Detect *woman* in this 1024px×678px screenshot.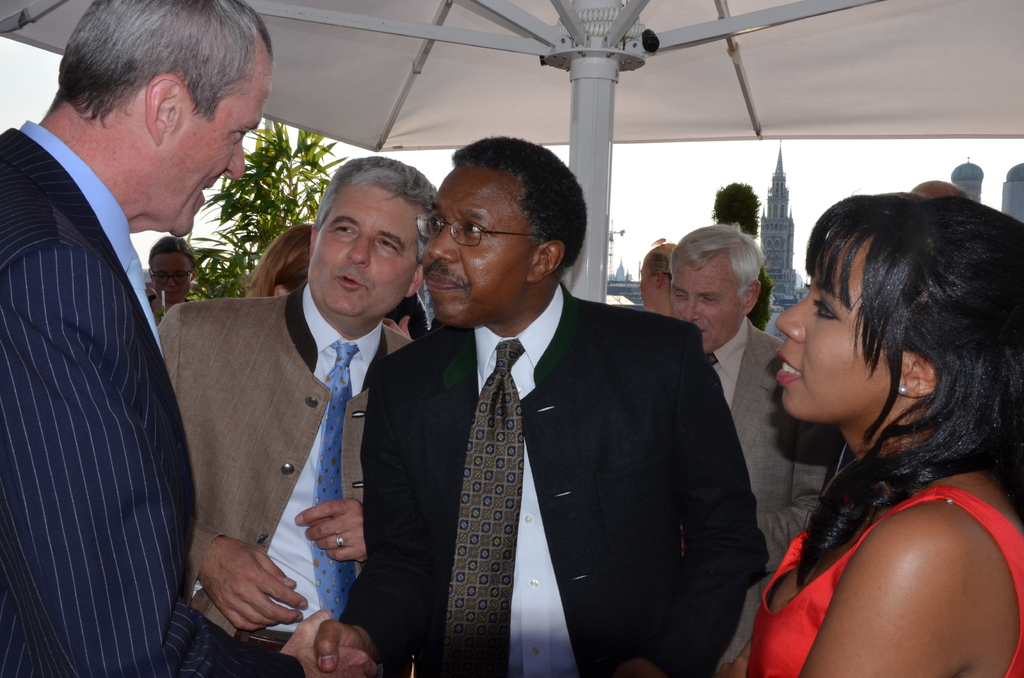
Detection: detection(698, 175, 1023, 677).
